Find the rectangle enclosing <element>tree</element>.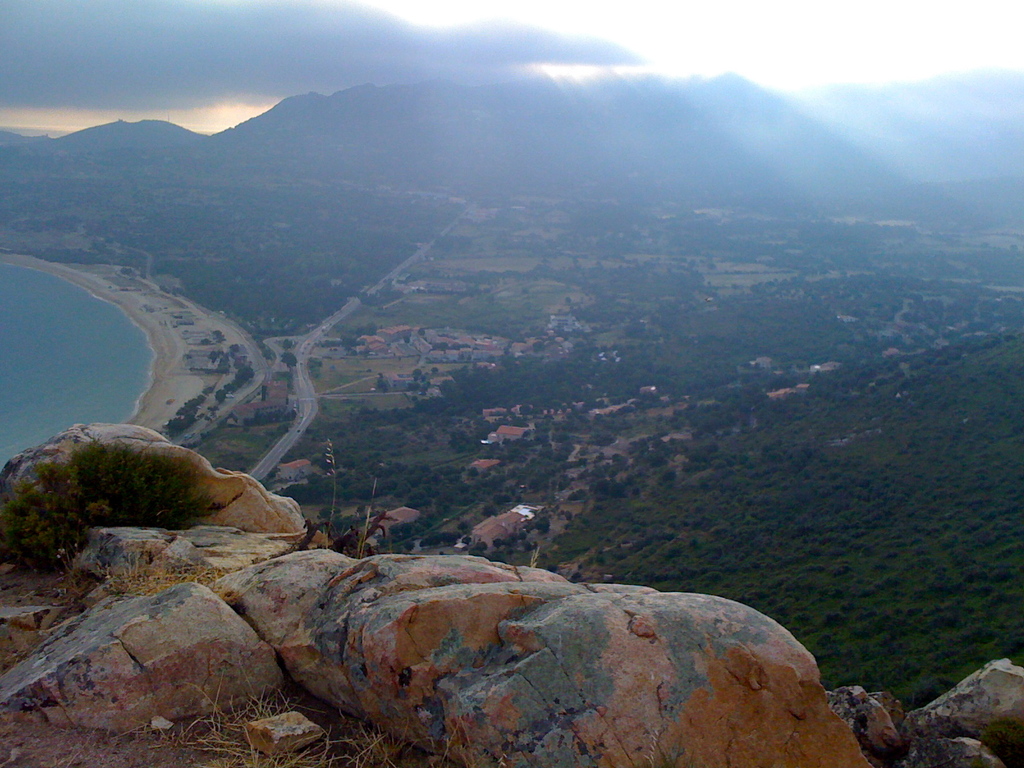
(left=330, top=450, right=441, bottom=494).
